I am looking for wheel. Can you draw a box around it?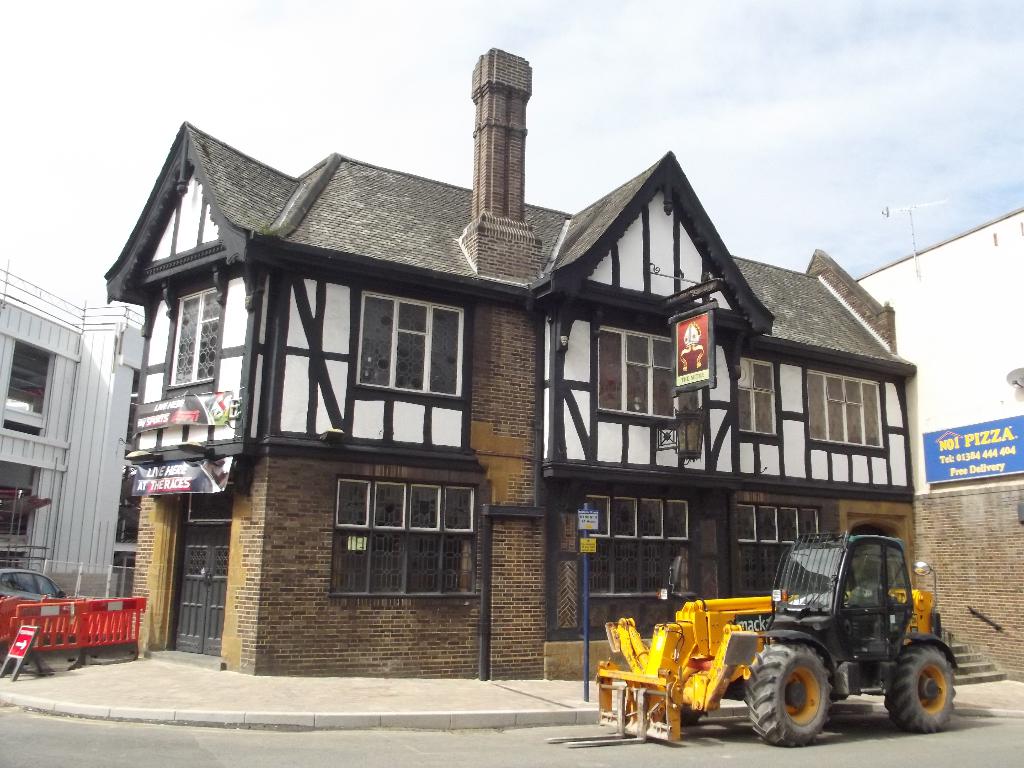
Sure, the bounding box is detection(662, 703, 708, 726).
